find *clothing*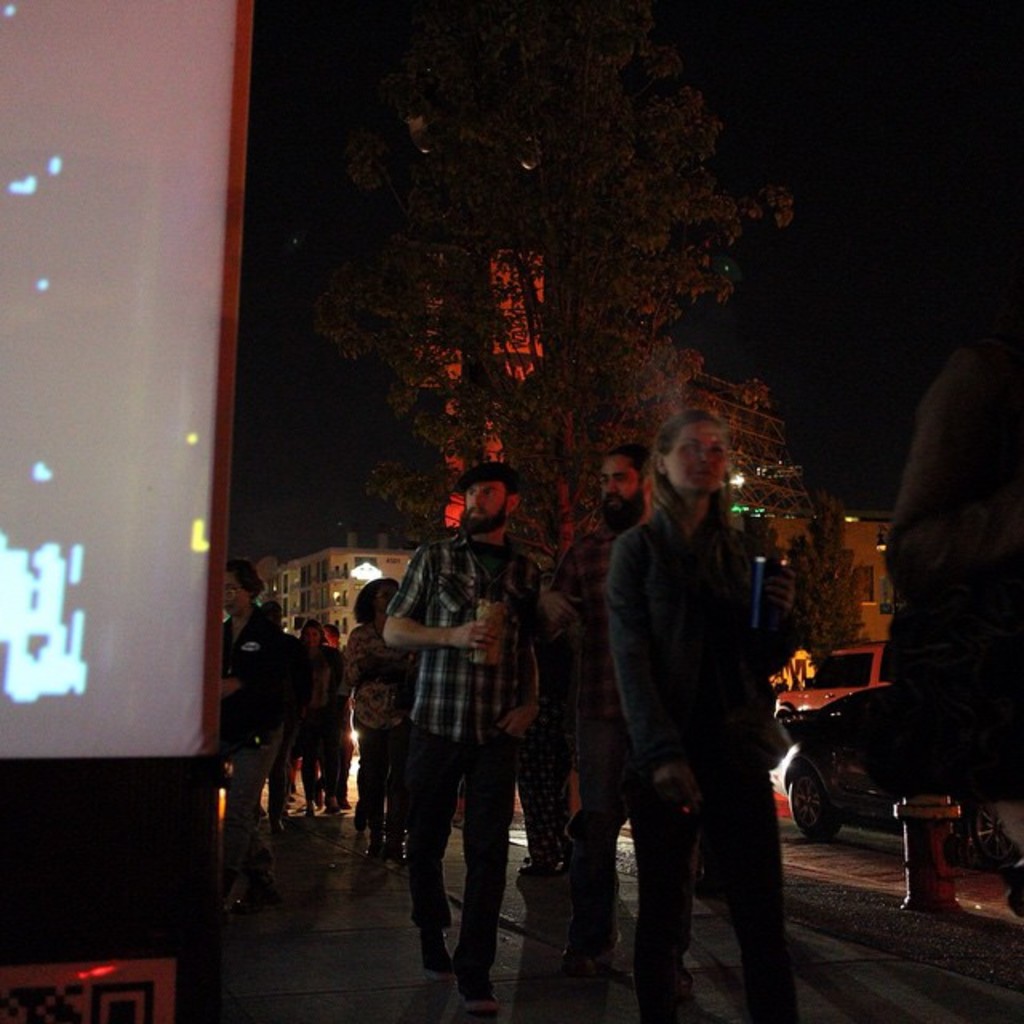
region(350, 608, 427, 853)
